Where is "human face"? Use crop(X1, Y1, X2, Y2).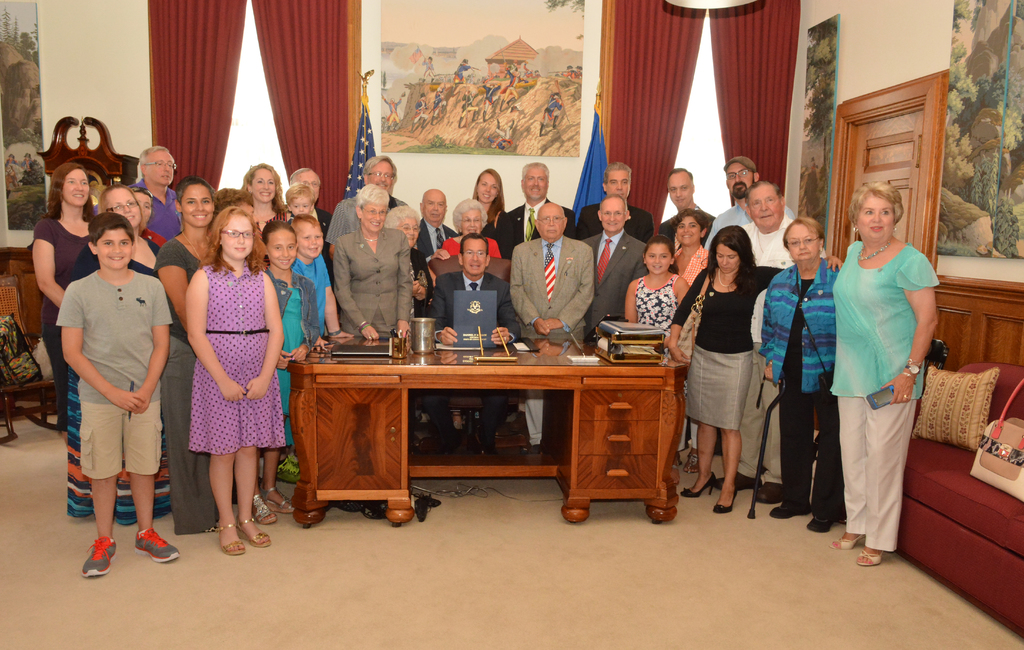
crop(726, 165, 751, 195).
